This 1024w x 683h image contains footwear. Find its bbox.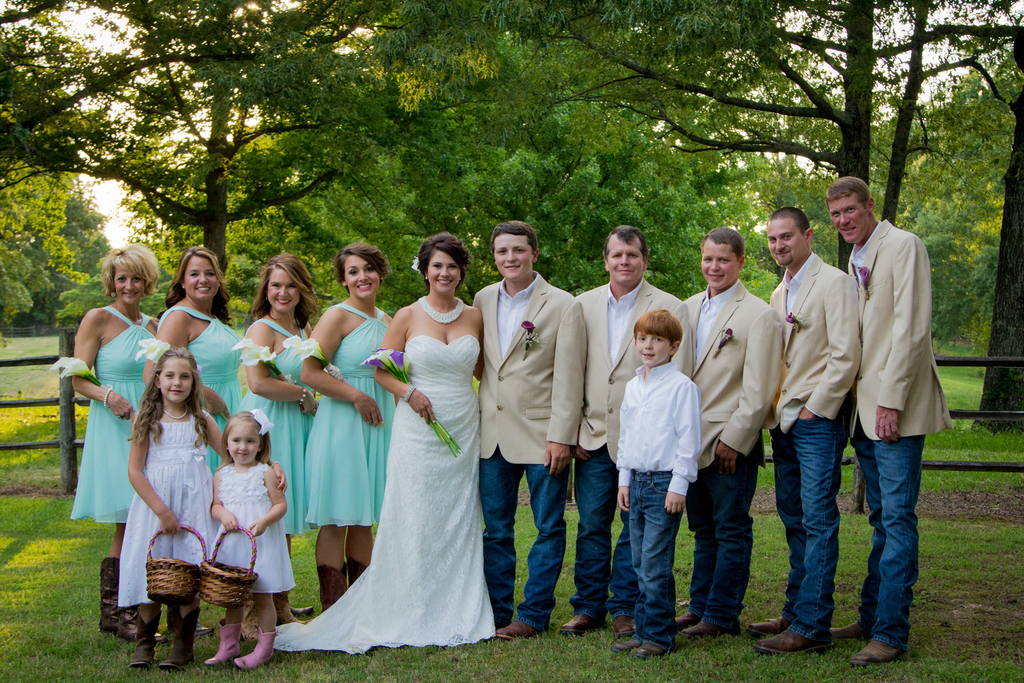
crop(159, 602, 205, 666).
